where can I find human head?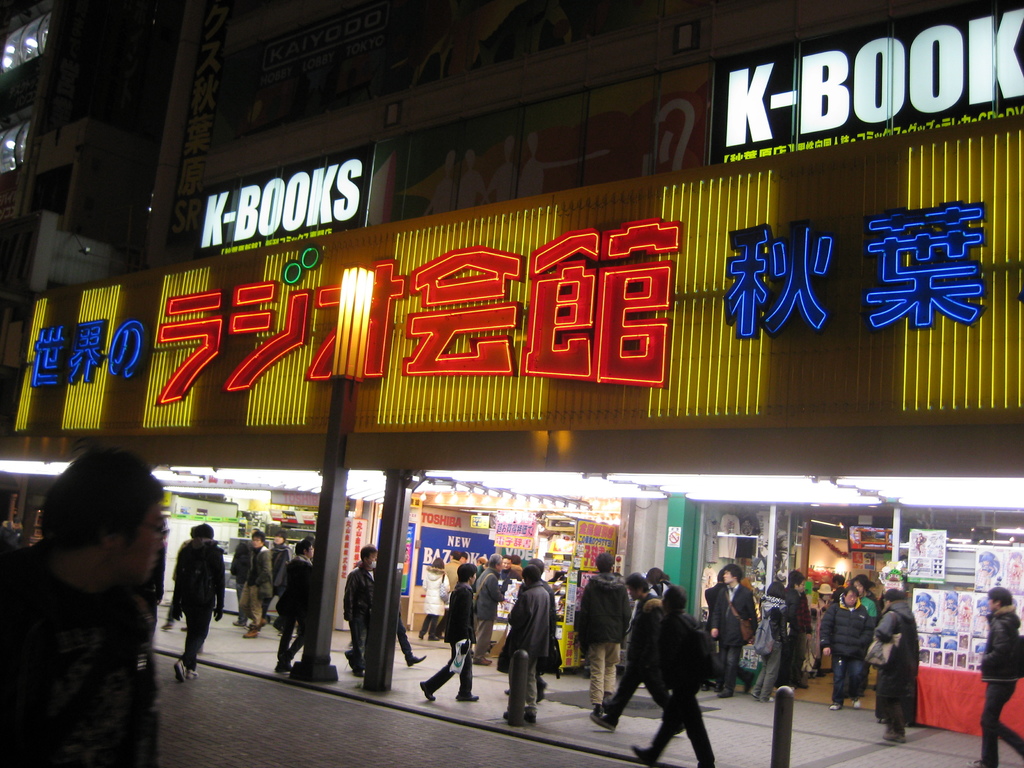
You can find it at left=194, top=524, right=215, bottom=543.
